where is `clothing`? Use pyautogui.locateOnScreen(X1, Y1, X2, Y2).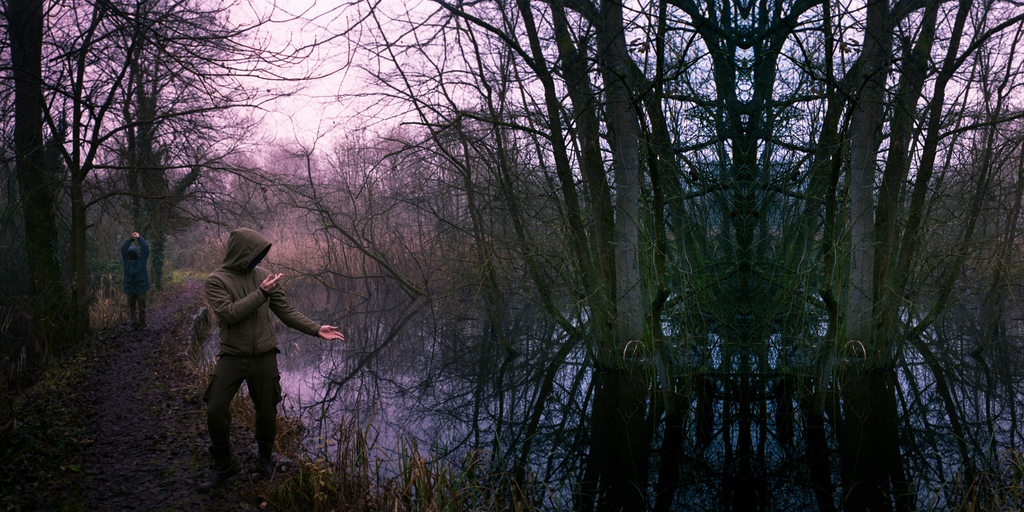
pyautogui.locateOnScreen(115, 237, 150, 321).
